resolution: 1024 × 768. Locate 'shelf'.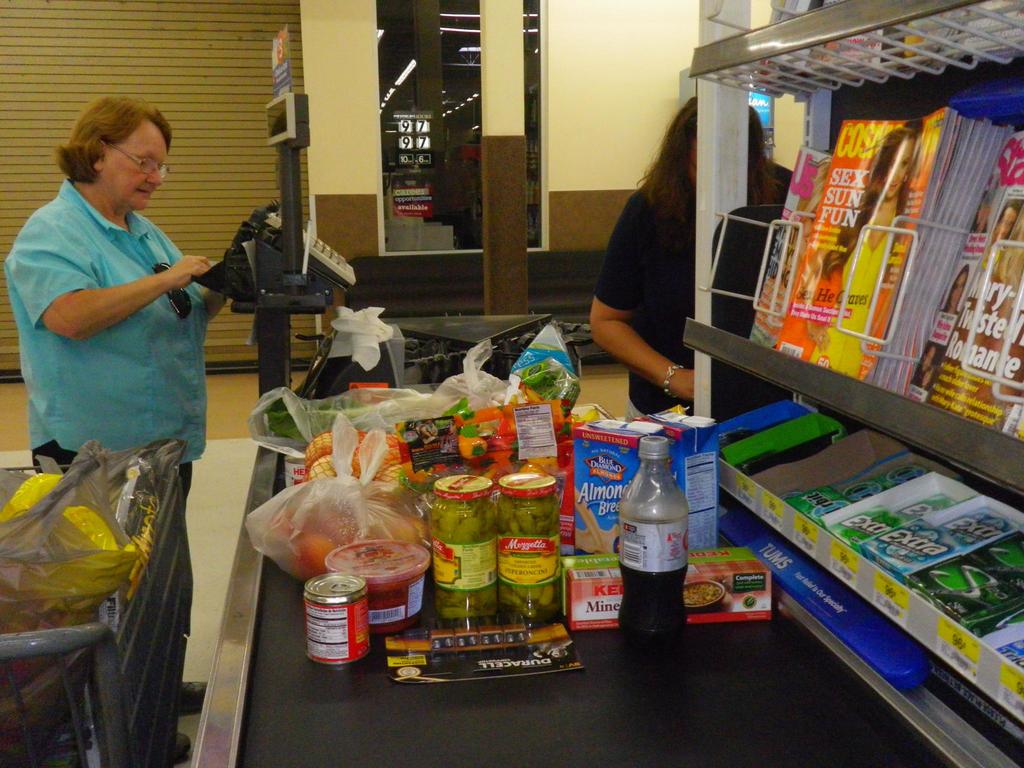
[684, 0, 1023, 767].
